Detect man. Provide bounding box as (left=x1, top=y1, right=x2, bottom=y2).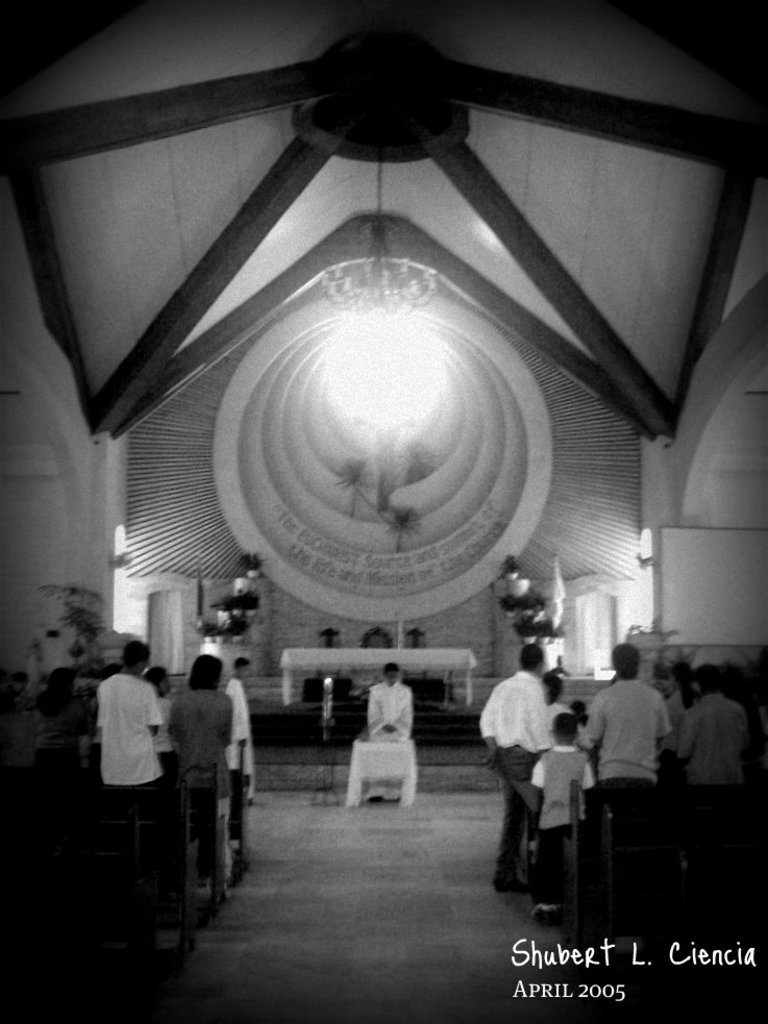
(left=86, top=645, right=167, bottom=927).
